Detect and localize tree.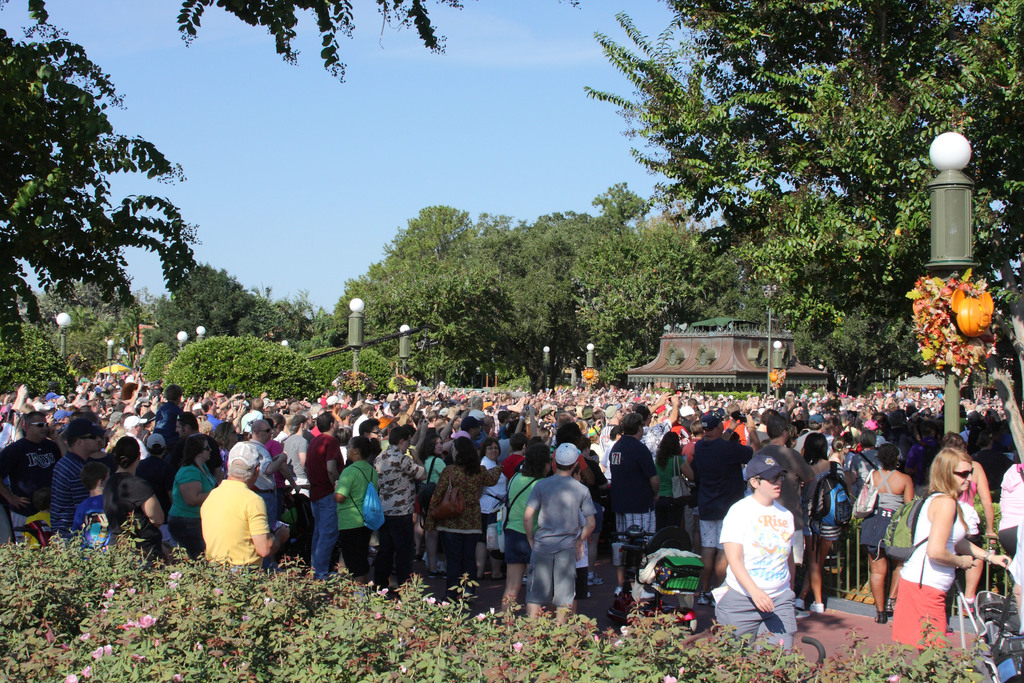
Localized at {"x1": 321, "y1": 195, "x2": 581, "y2": 391}.
